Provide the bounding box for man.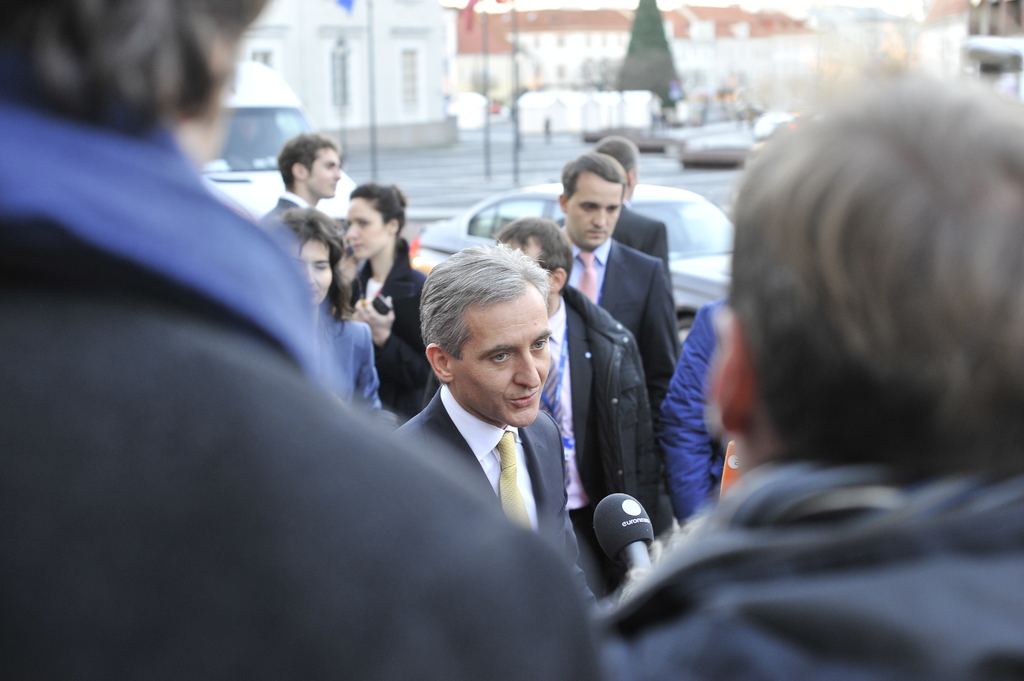
region(561, 156, 684, 394).
